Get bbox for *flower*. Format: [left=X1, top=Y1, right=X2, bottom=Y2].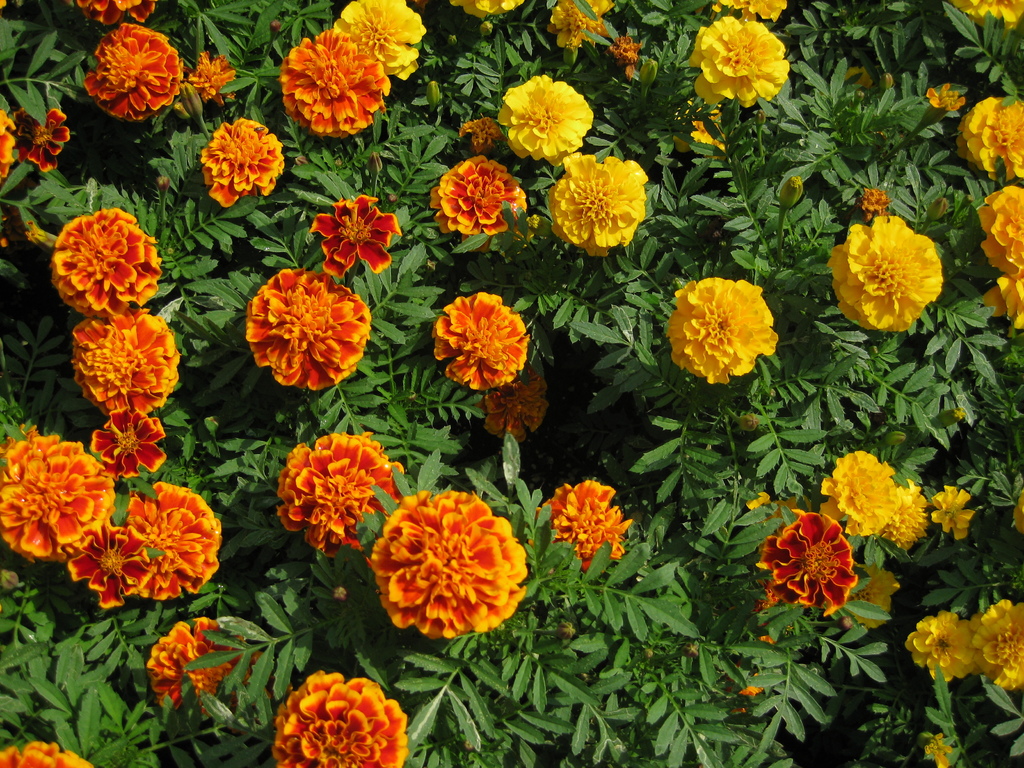
[left=968, top=602, right=1021, bottom=692].
